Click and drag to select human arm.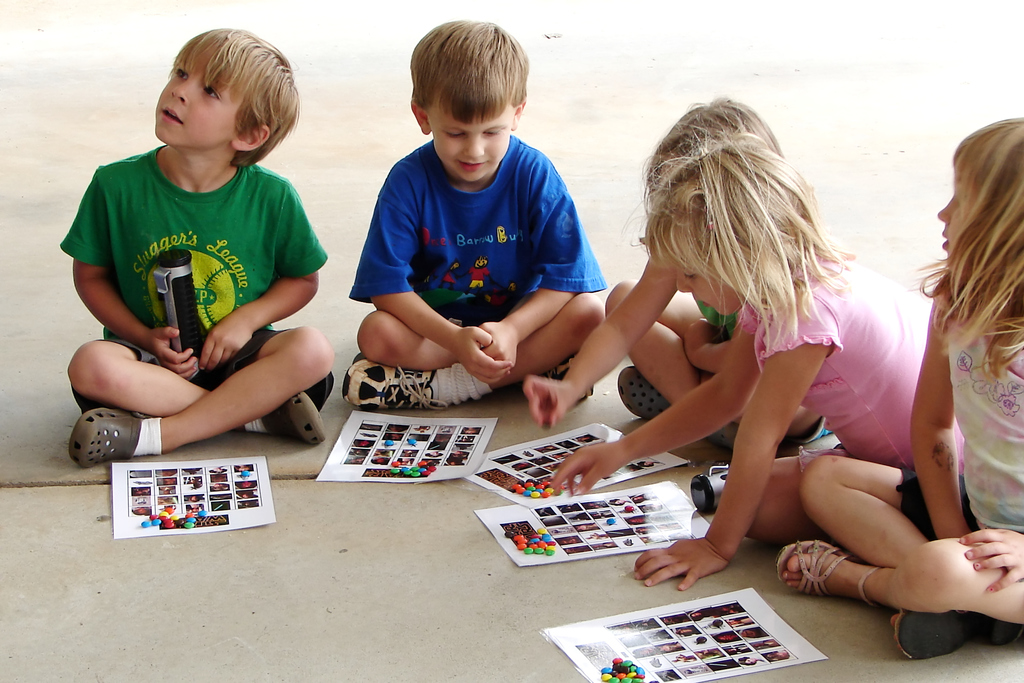
Selection: pyautogui.locateOnScreen(621, 298, 837, 590).
